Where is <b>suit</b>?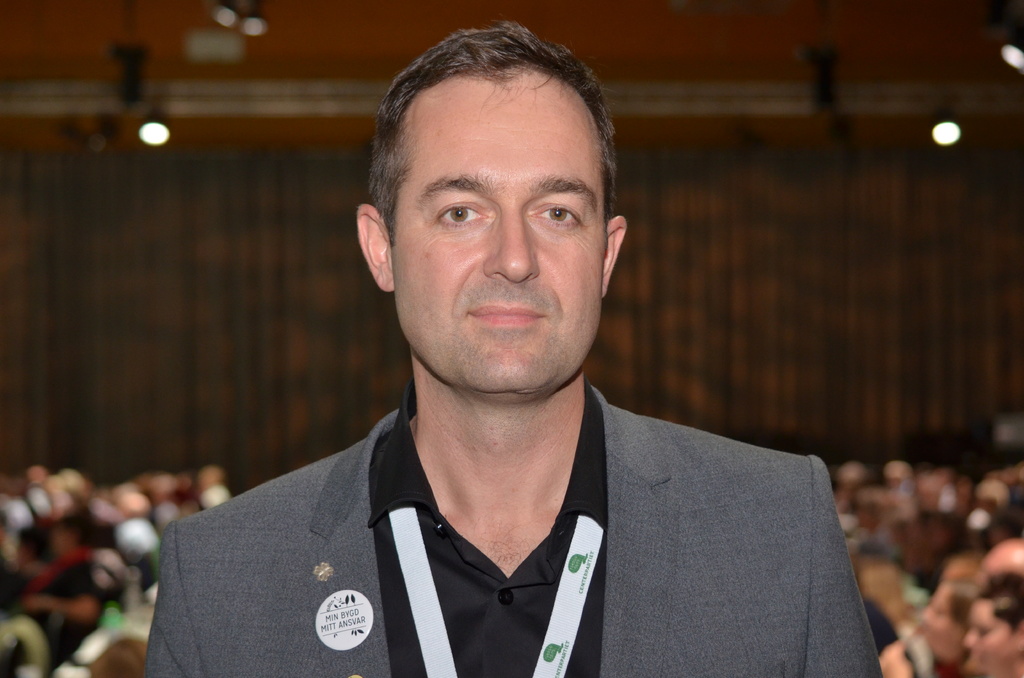
Rect(143, 387, 886, 677).
